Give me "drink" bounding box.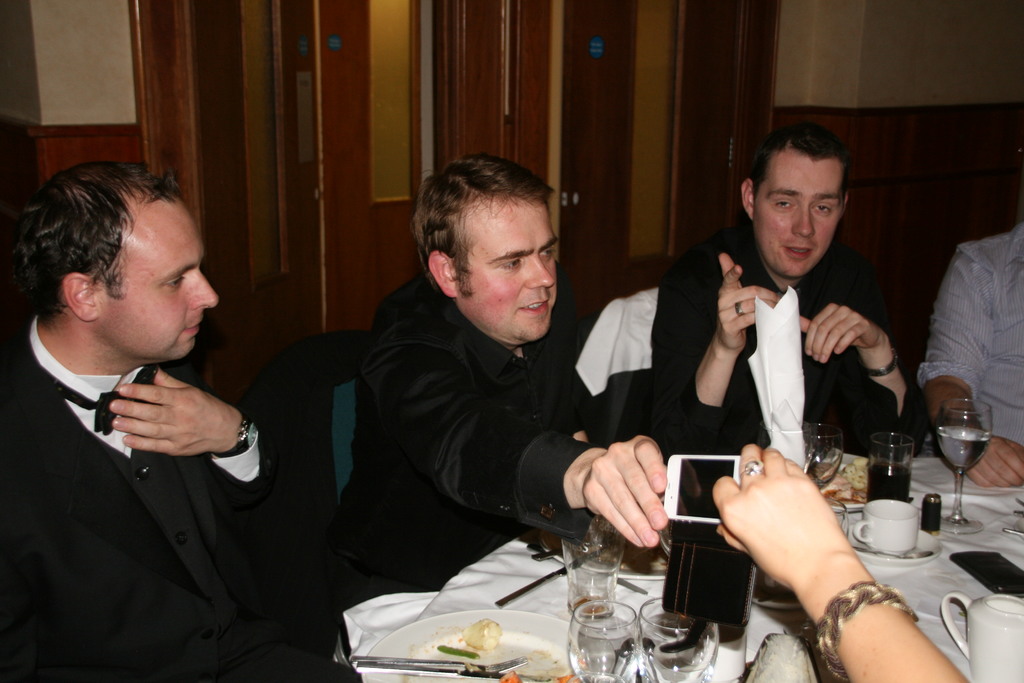
[x1=566, y1=614, x2=644, y2=682].
